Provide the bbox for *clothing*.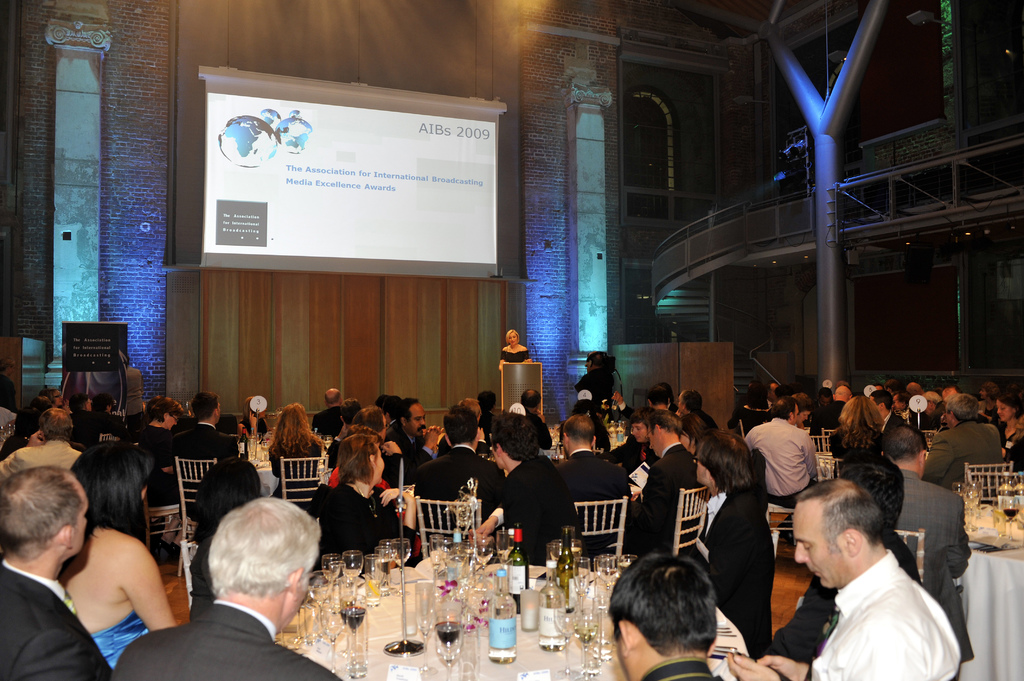
313:480:424:589.
